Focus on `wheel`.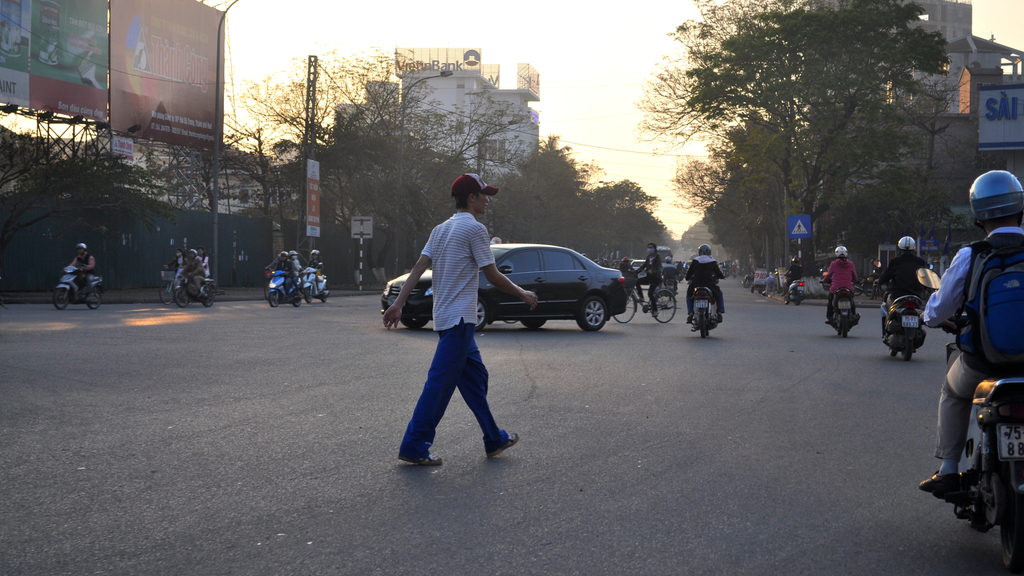
Focused at 264,280,268,299.
